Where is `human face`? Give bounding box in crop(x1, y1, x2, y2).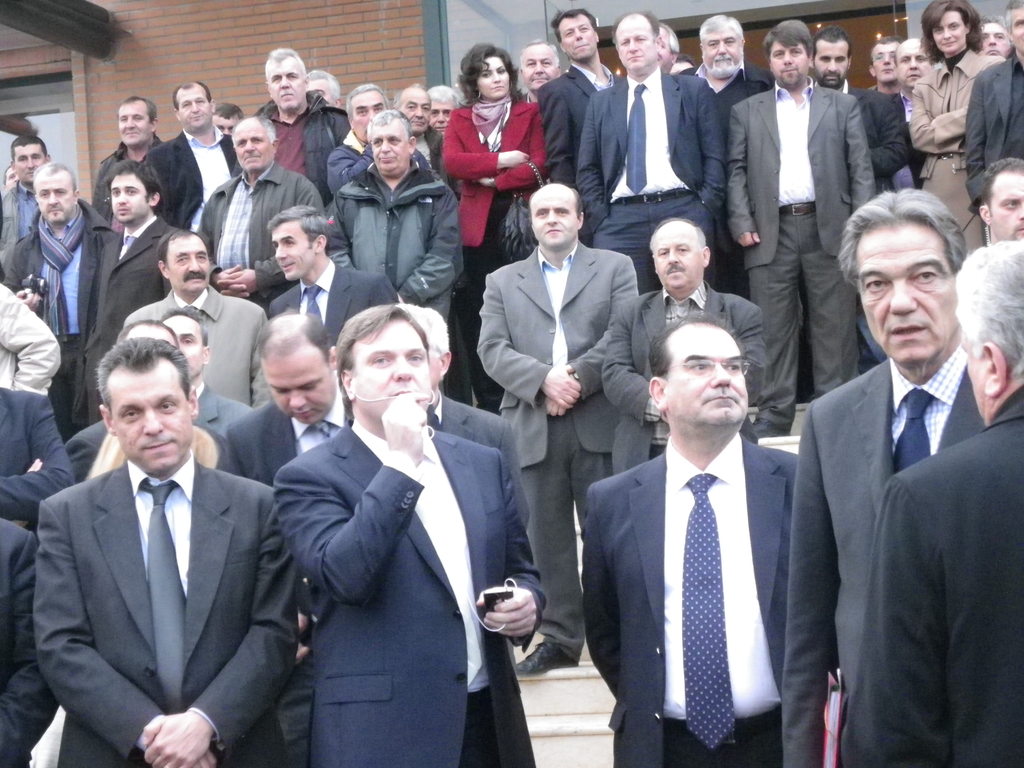
crop(109, 179, 147, 222).
